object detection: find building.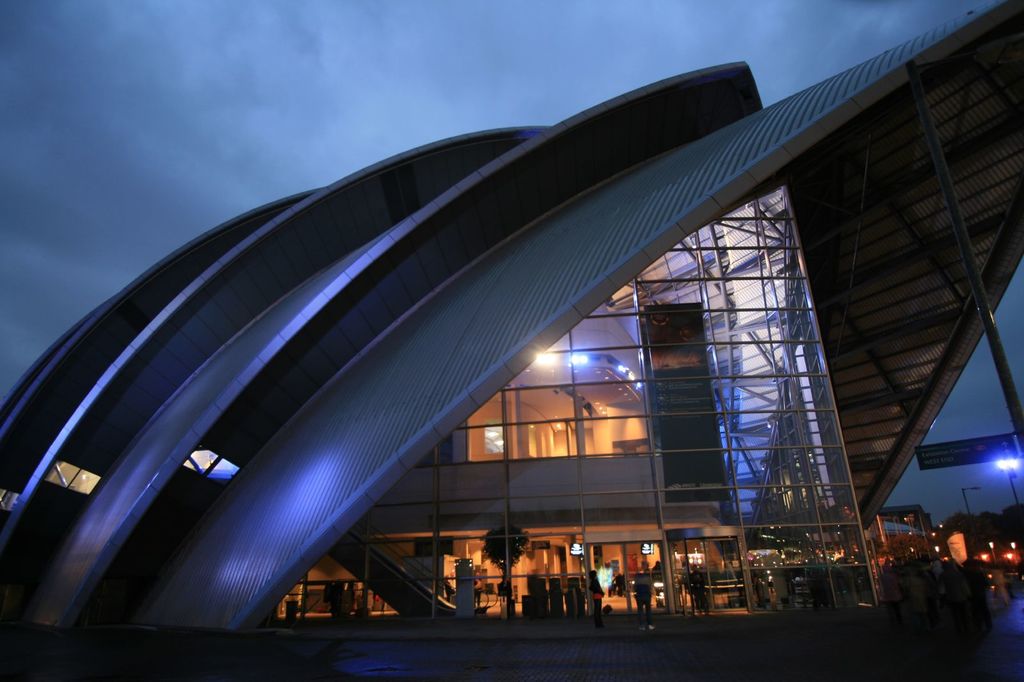
(left=0, top=0, right=1023, bottom=632).
